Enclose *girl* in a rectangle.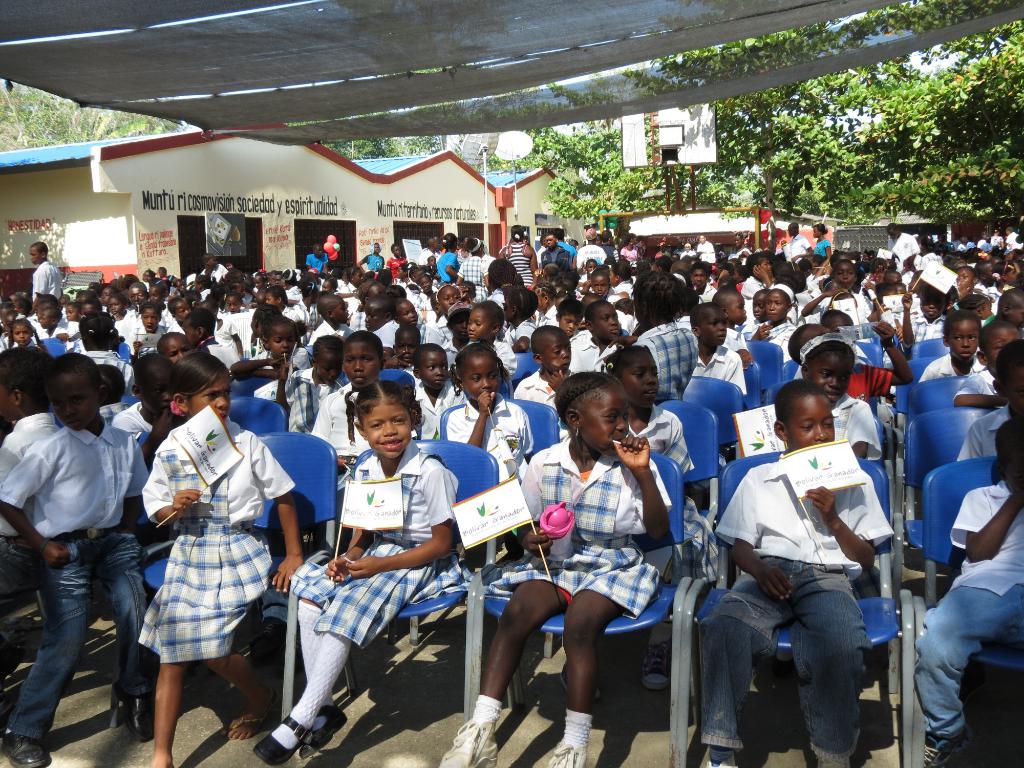
(x1=139, y1=344, x2=314, y2=767).
